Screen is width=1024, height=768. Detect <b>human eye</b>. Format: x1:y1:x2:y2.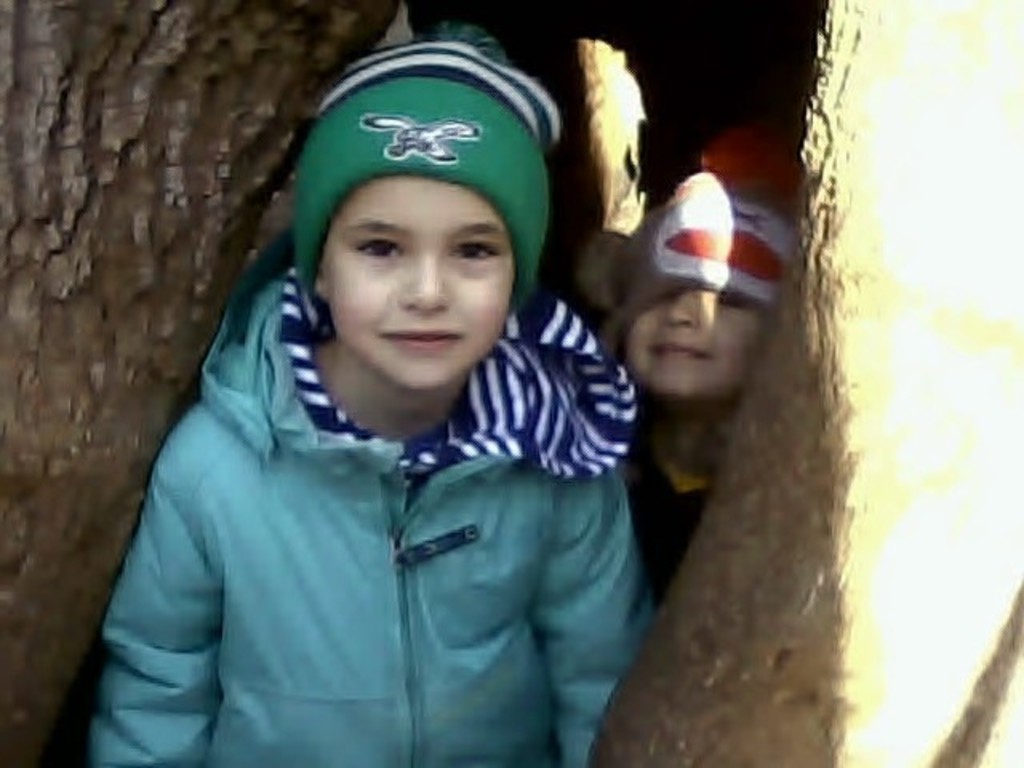
450:238:504:270.
